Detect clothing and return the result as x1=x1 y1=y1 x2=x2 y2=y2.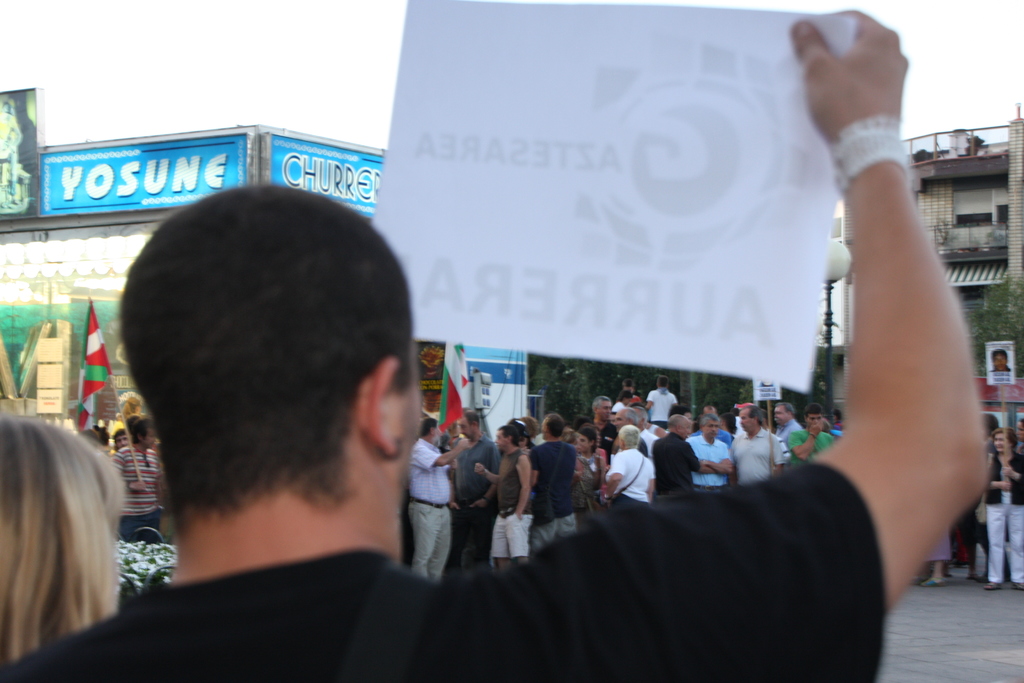
x1=407 y1=506 x2=447 y2=580.
